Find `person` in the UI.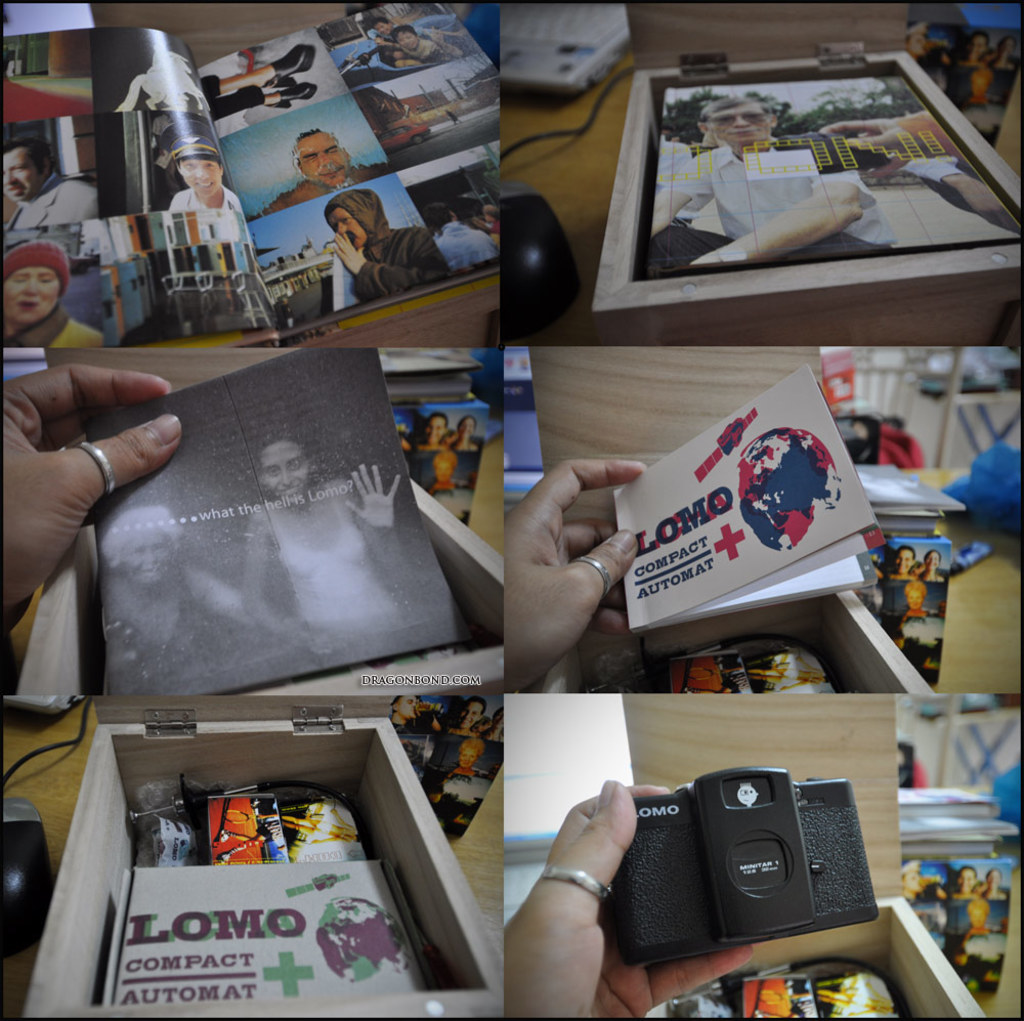
UI element at 4, 131, 101, 233.
